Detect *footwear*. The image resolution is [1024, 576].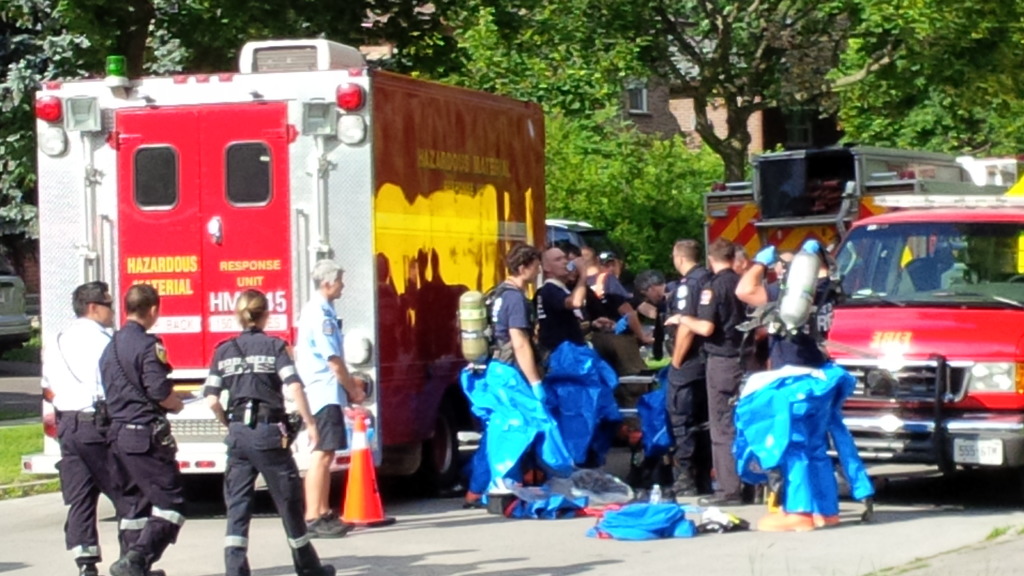
<region>108, 554, 150, 575</region>.
